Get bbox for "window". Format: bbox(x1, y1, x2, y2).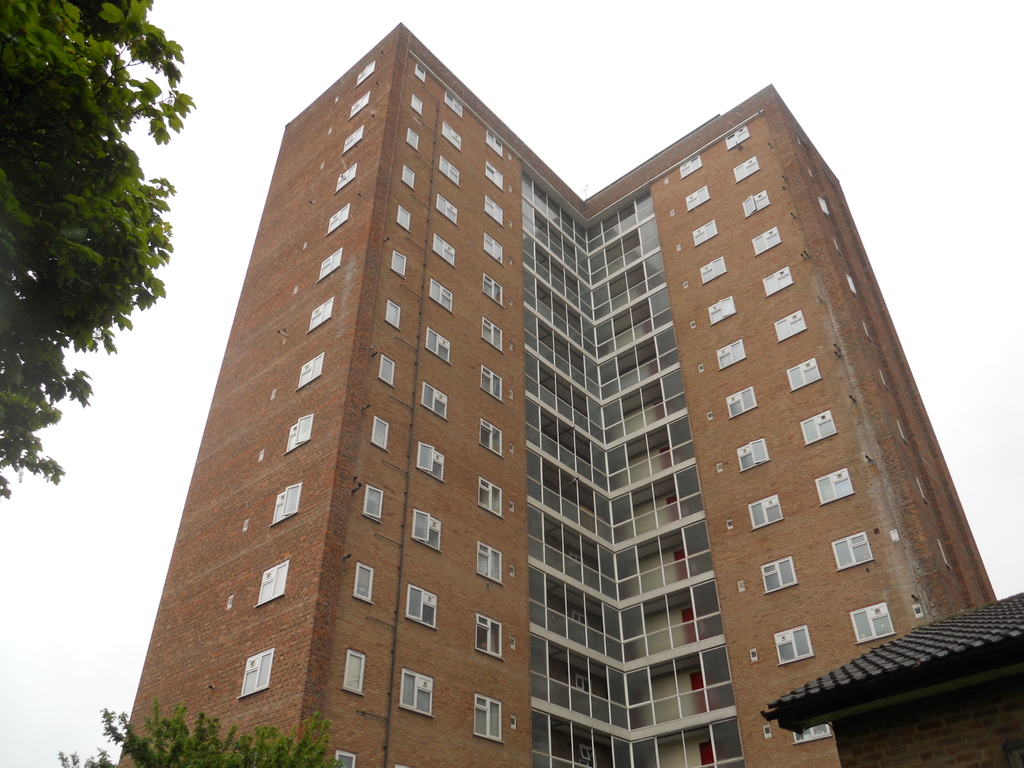
bbox(428, 188, 461, 228).
